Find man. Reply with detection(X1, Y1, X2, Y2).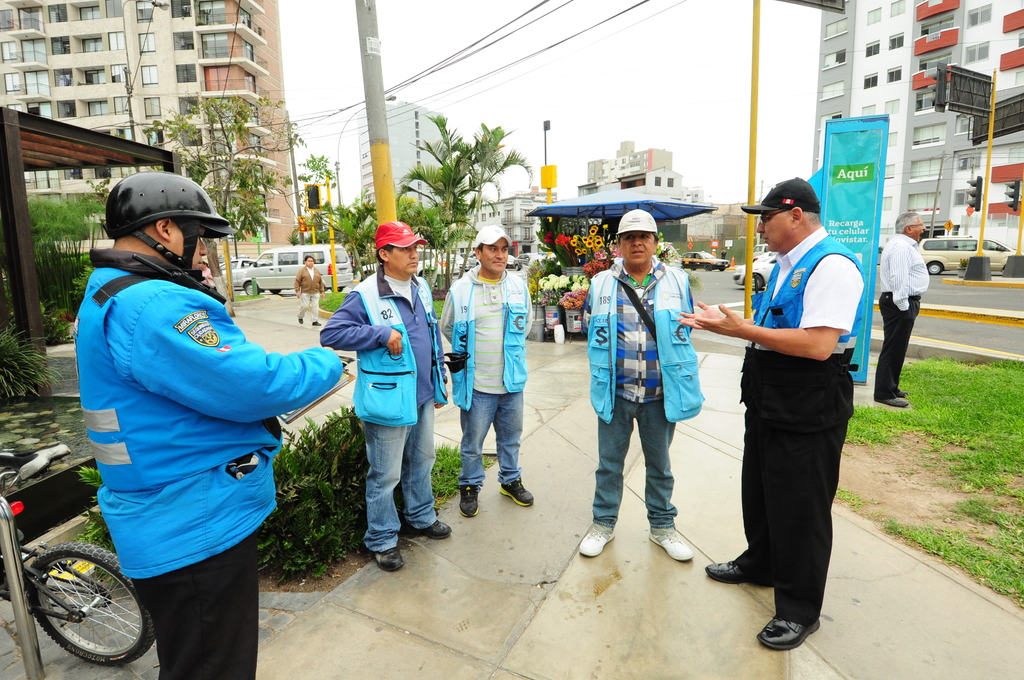
detection(718, 189, 874, 637).
